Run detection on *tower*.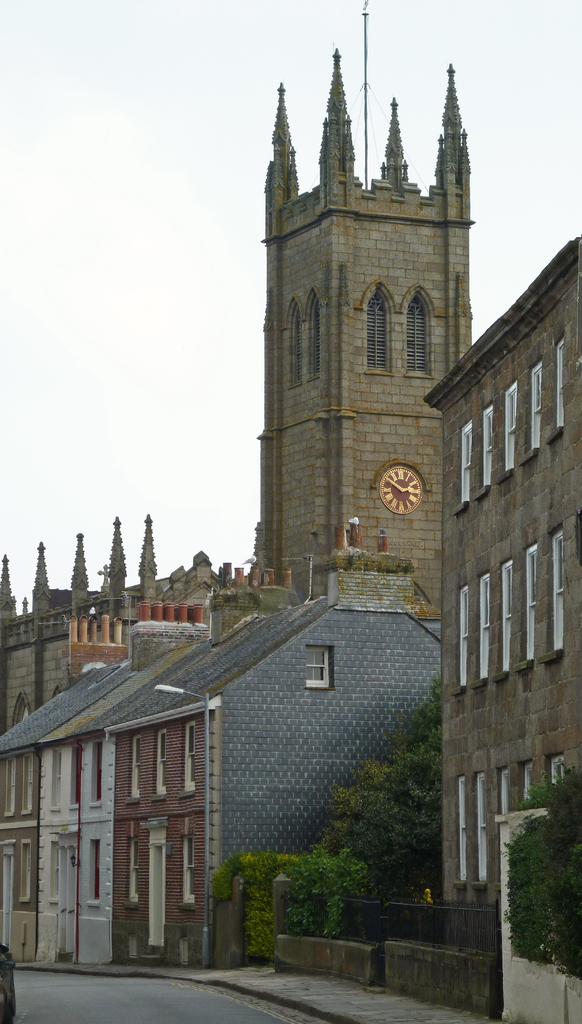
Result: [0,2,472,966].
